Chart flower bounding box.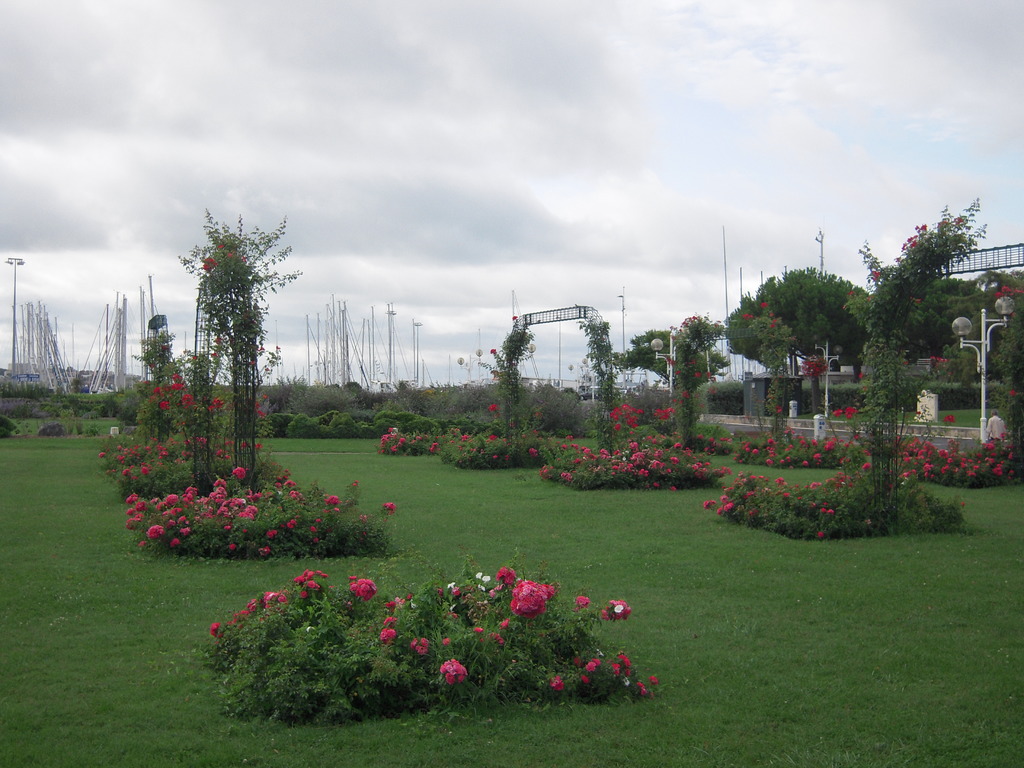
Charted: box(582, 653, 597, 672).
